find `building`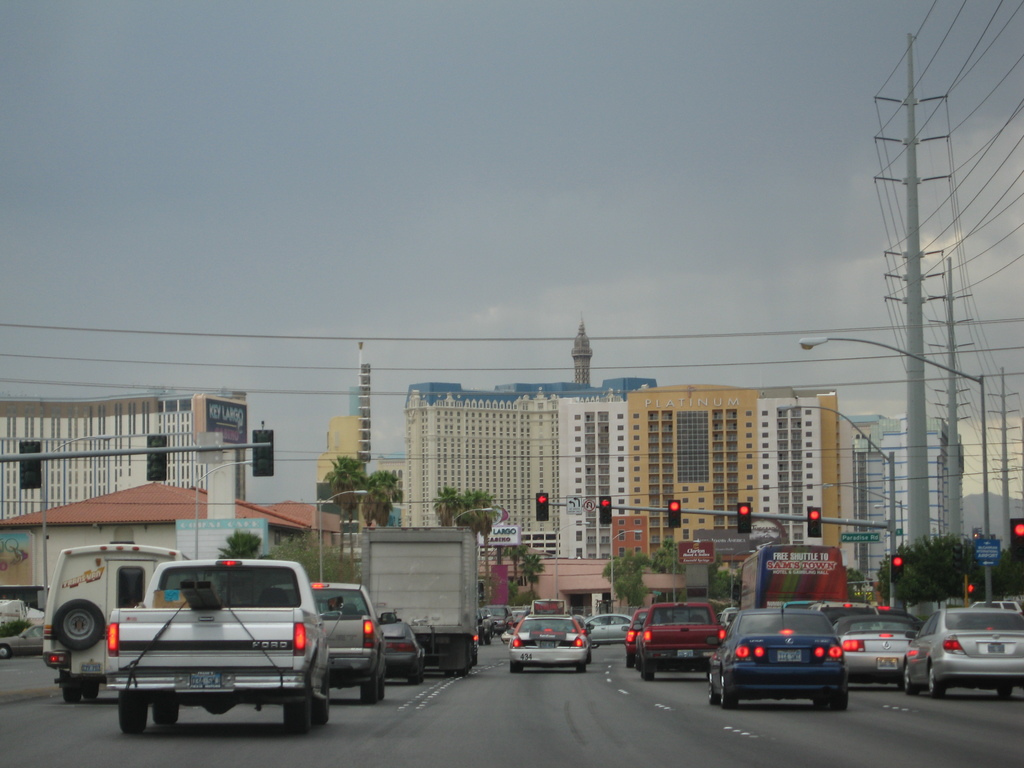
detection(0, 479, 310, 585)
